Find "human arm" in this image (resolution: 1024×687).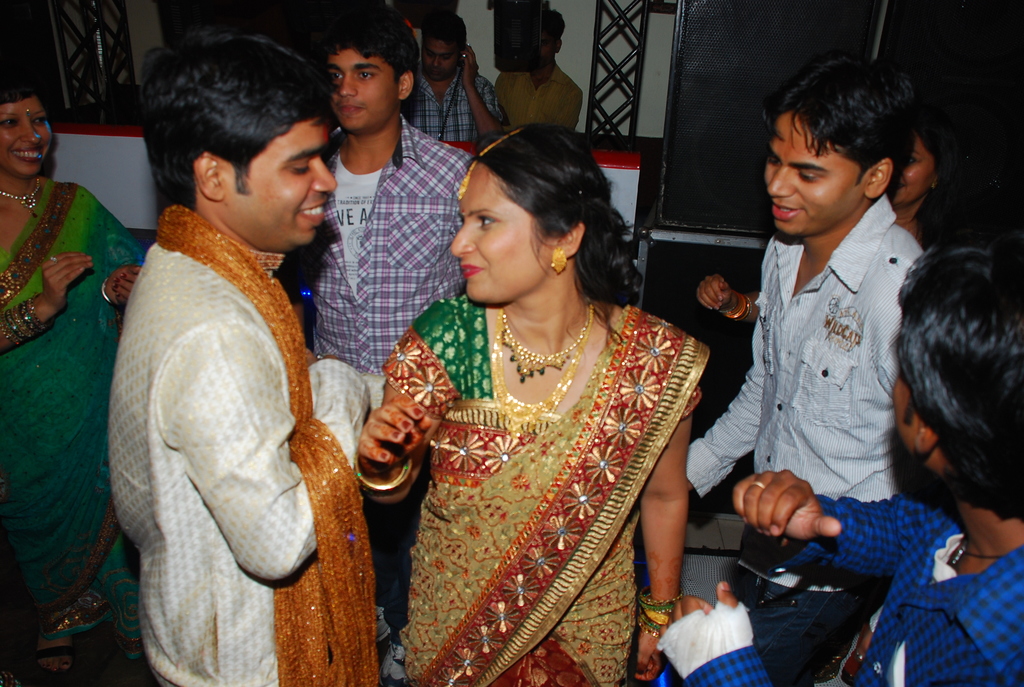
[x1=0, y1=250, x2=97, y2=355].
